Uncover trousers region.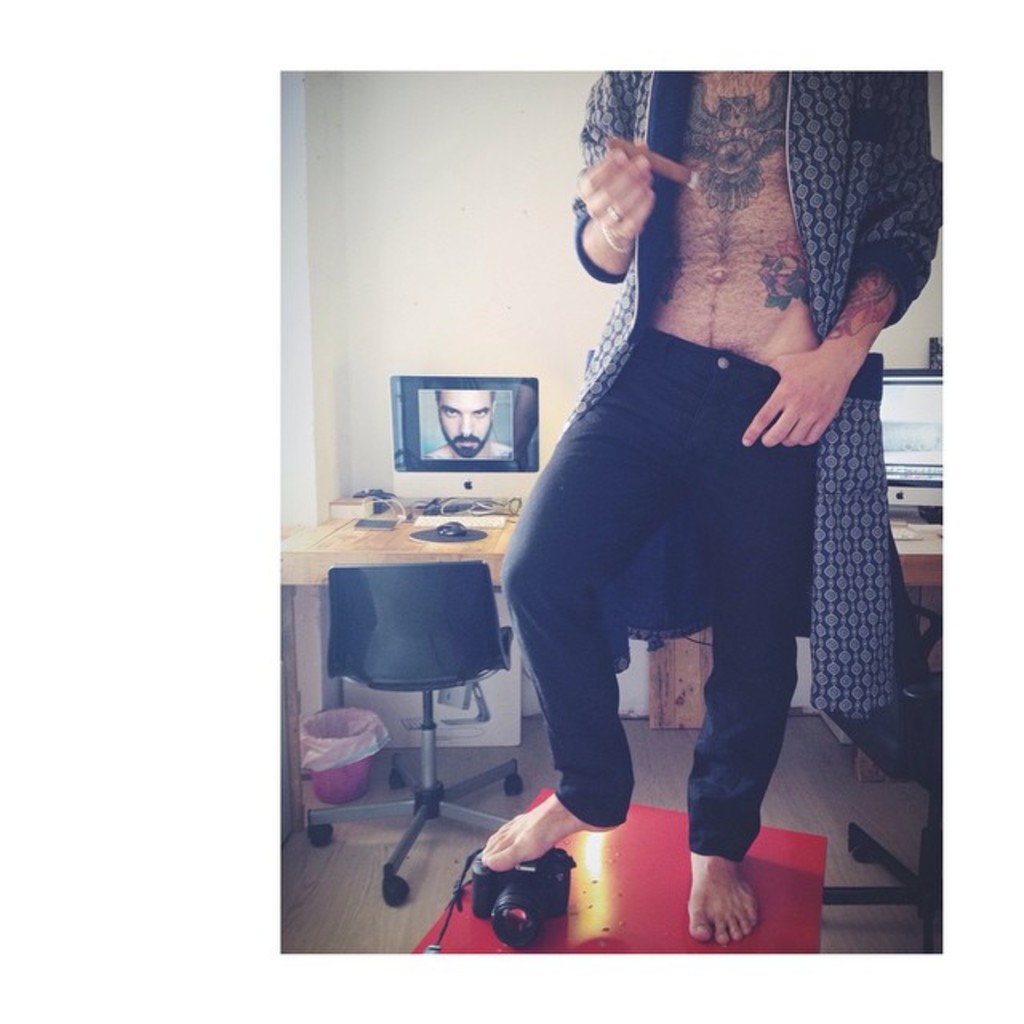
Uncovered: BBox(499, 317, 842, 864).
